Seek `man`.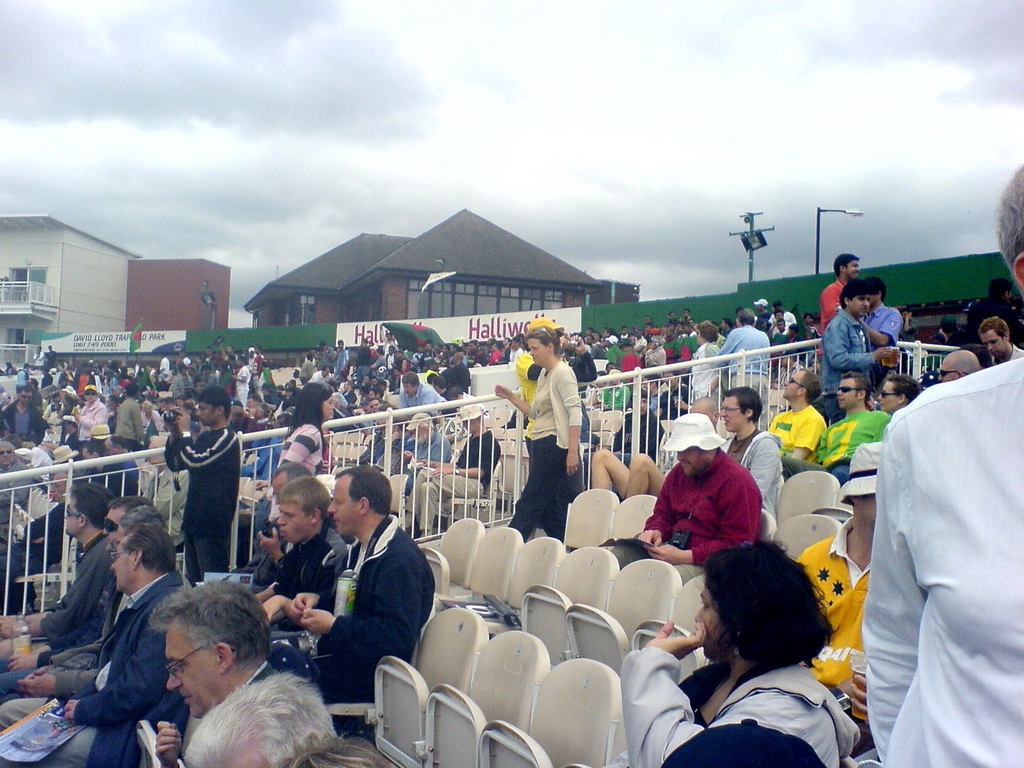
(left=255, top=474, right=353, bottom=651).
